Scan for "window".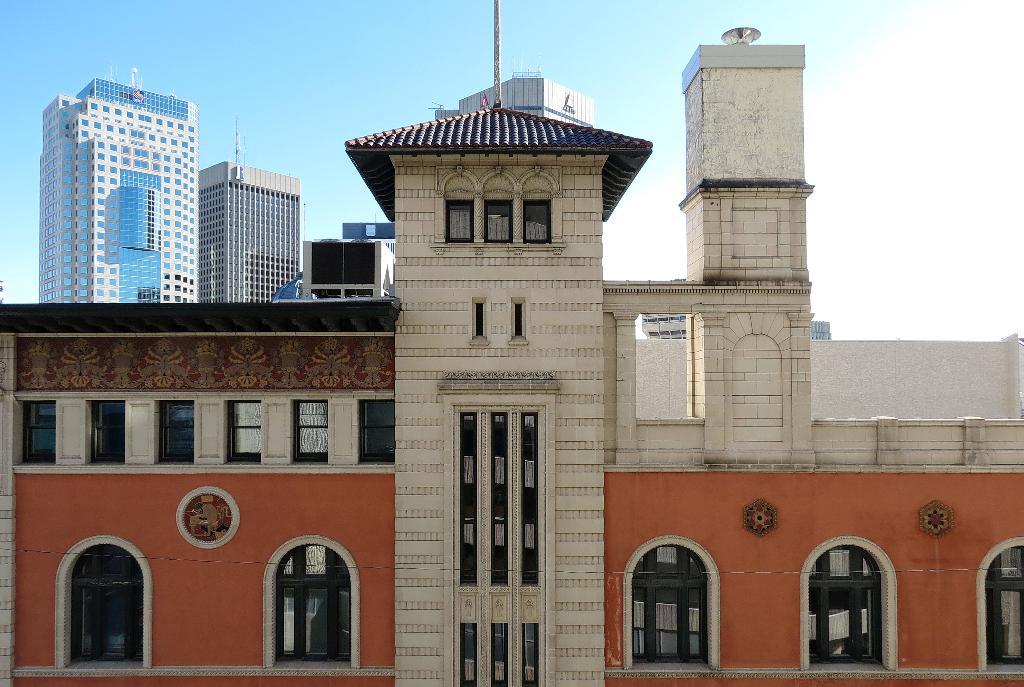
Scan result: select_region(290, 400, 332, 464).
